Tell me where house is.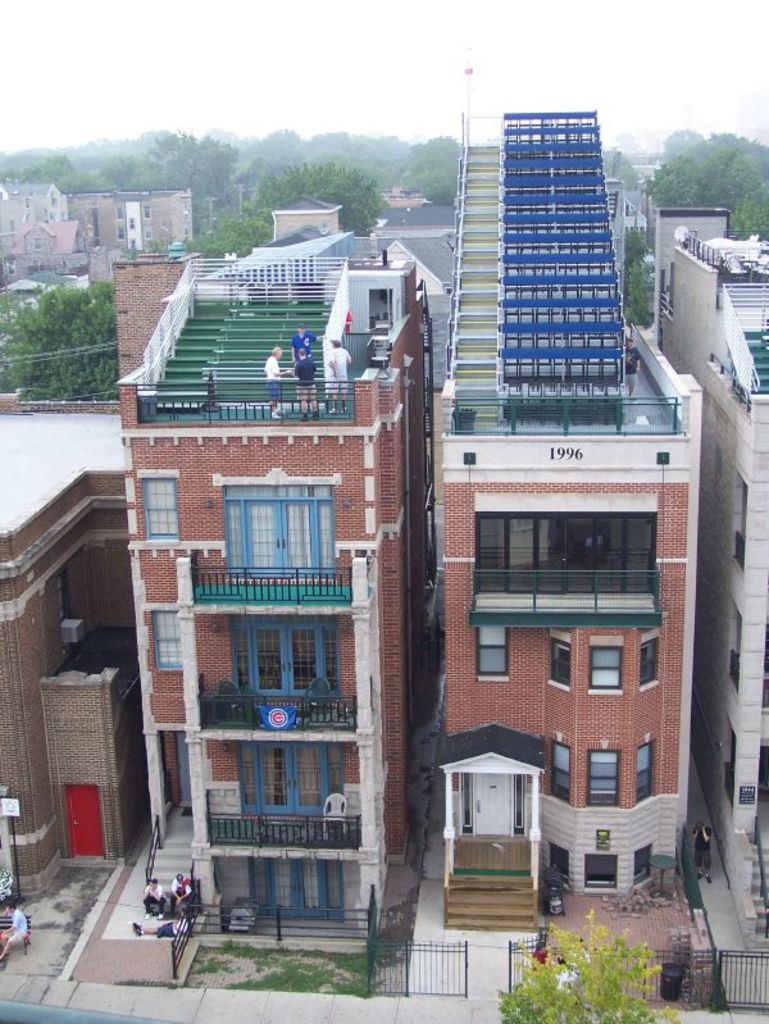
house is at x1=351, y1=261, x2=437, y2=374.
